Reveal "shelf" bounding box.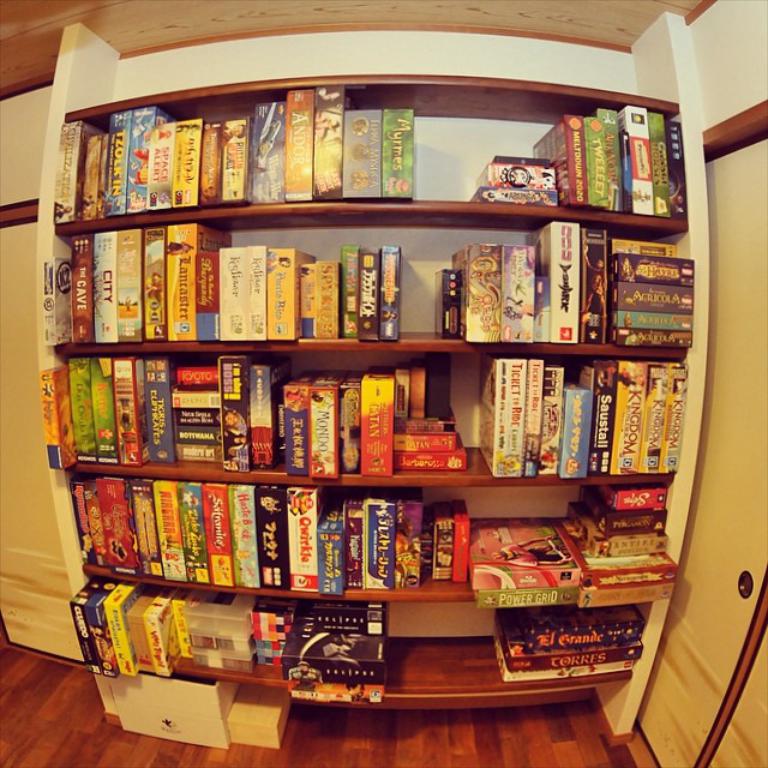
Revealed: pyautogui.locateOnScreen(6, 52, 715, 754).
